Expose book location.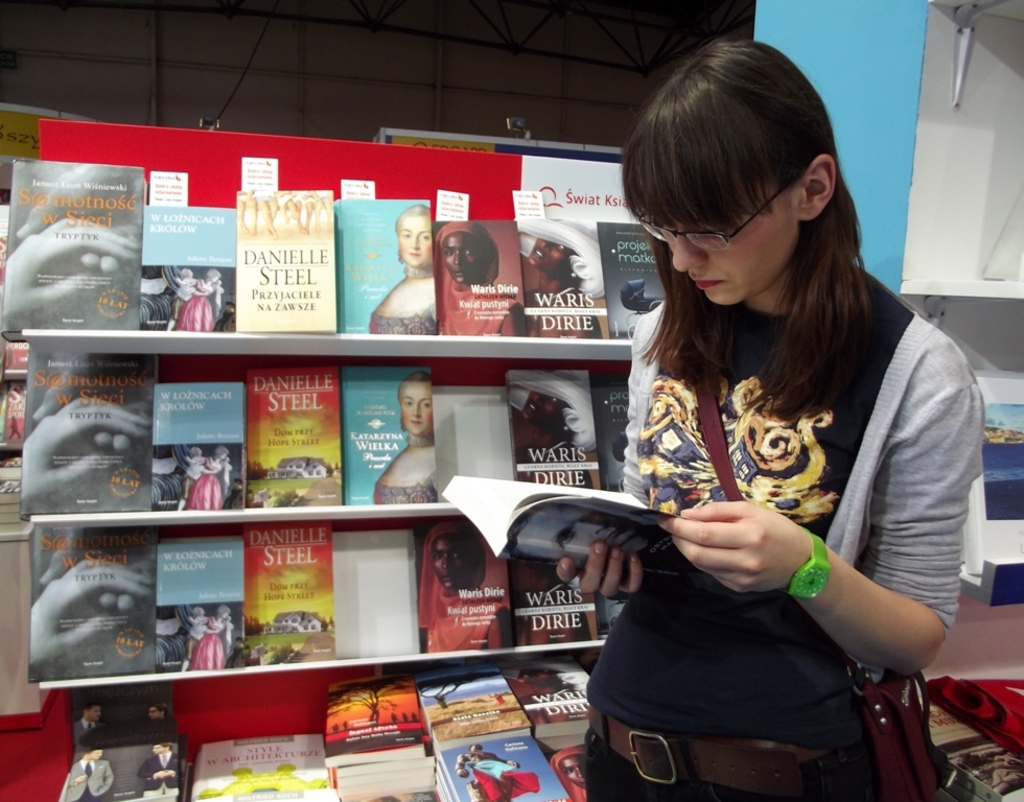
Exposed at bbox=(502, 368, 598, 486).
